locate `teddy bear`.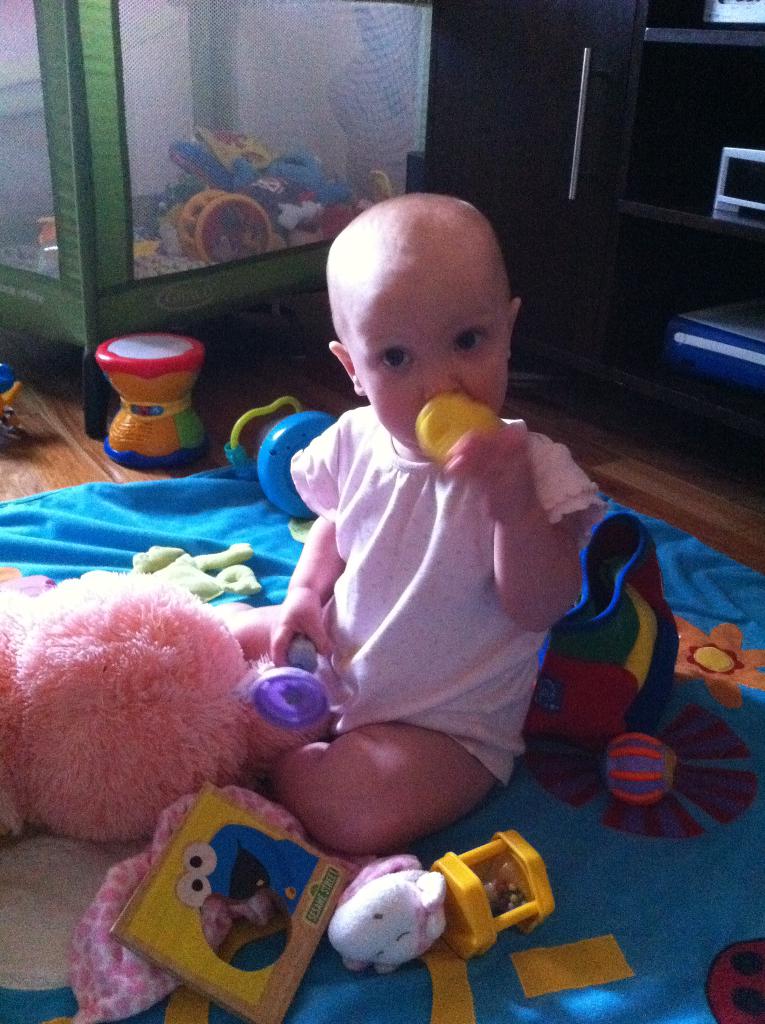
Bounding box: bbox(0, 572, 336, 837).
